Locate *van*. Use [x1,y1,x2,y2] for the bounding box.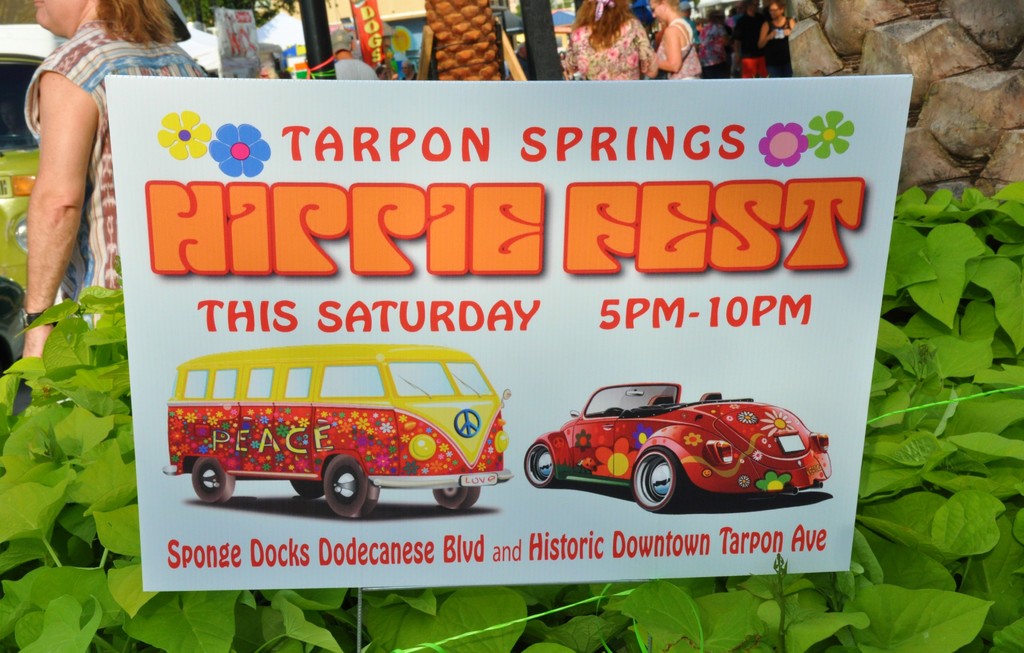
[163,344,517,513].
